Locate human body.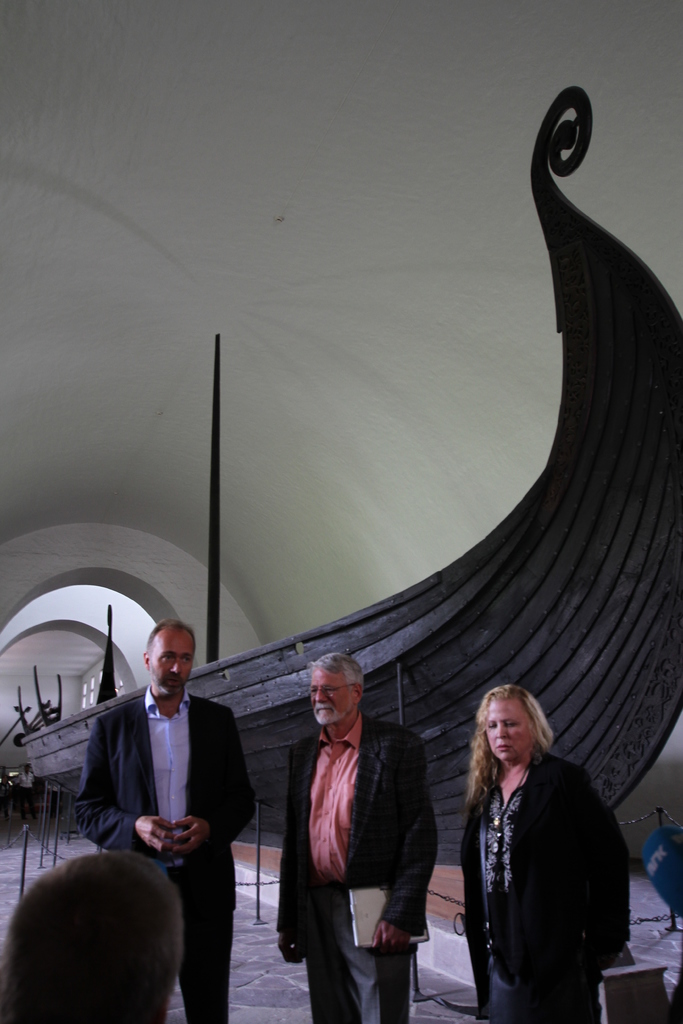
Bounding box: <region>447, 678, 627, 1019</region>.
